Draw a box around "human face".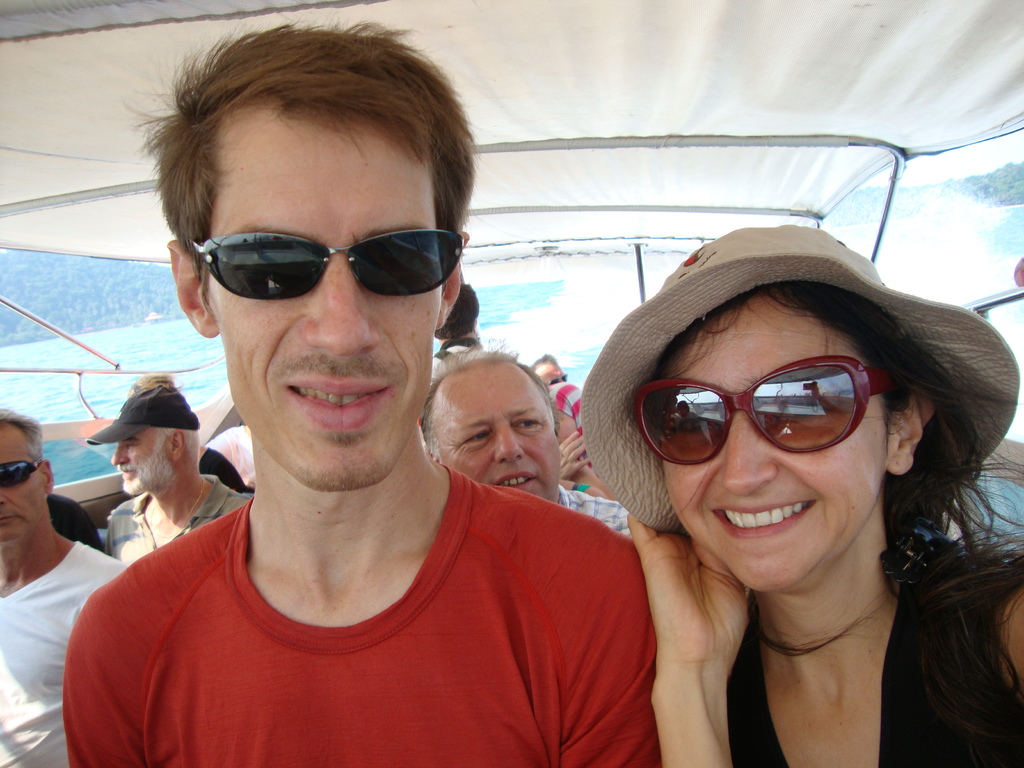
detection(634, 292, 893, 594).
